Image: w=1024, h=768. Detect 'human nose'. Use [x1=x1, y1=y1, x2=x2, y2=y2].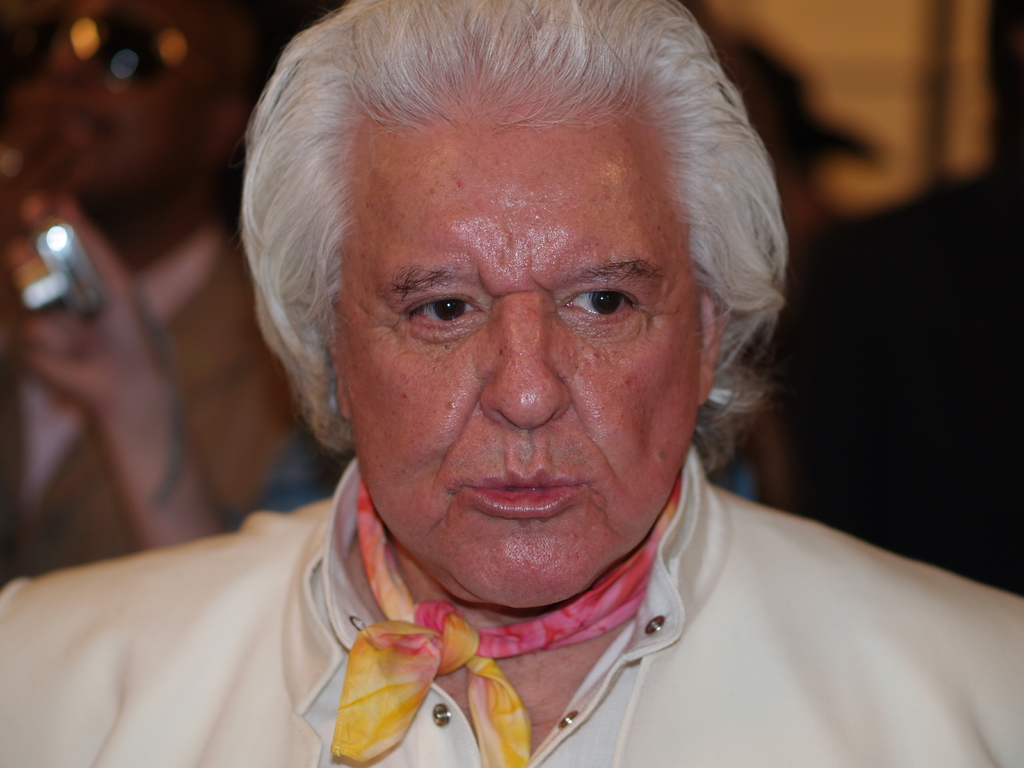
[x1=483, y1=285, x2=572, y2=427].
